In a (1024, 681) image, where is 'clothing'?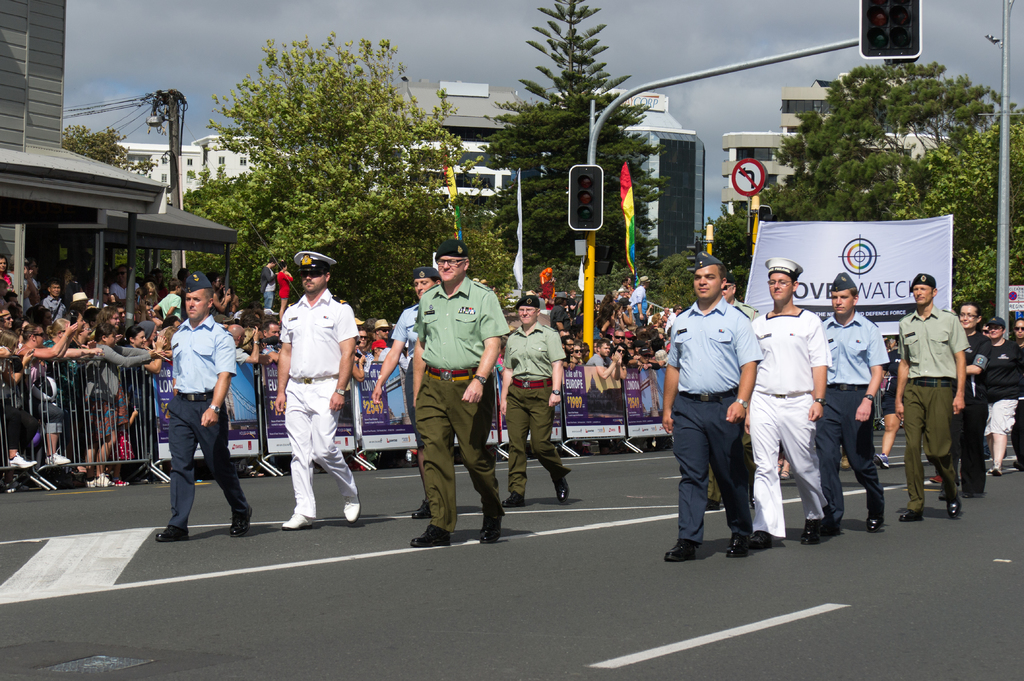
{"x1": 166, "y1": 321, "x2": 239, "y2": 538}.
